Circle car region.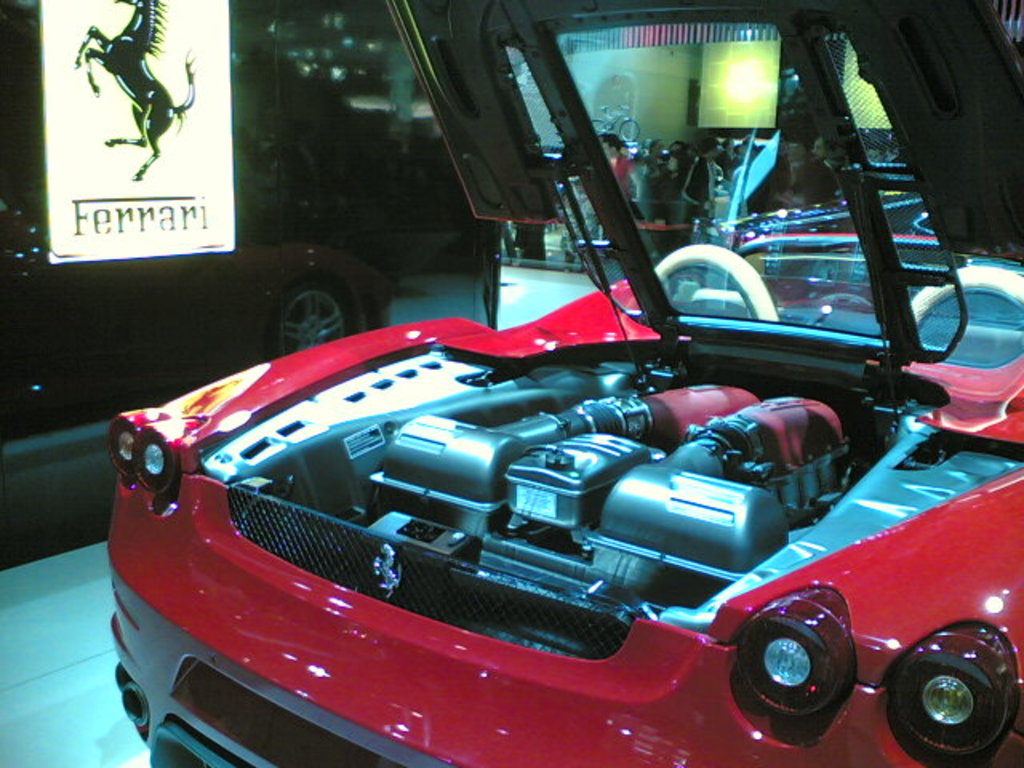
Region: box=[109, 0, 1022, 766].
